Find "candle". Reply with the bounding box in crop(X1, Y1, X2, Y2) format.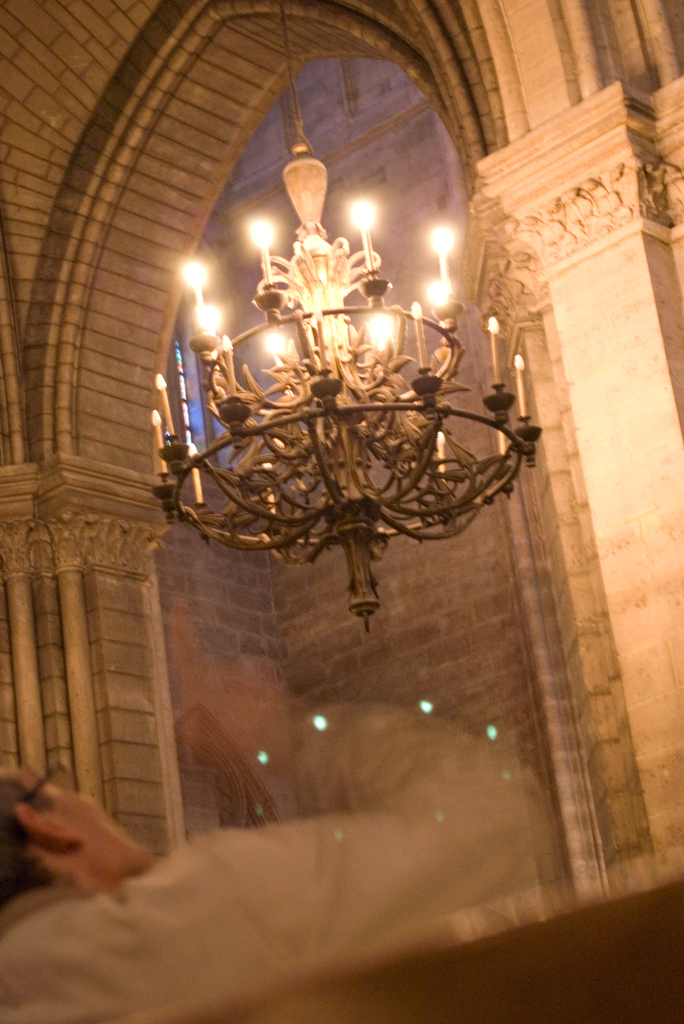
crop(519, 356, 526, 417).
